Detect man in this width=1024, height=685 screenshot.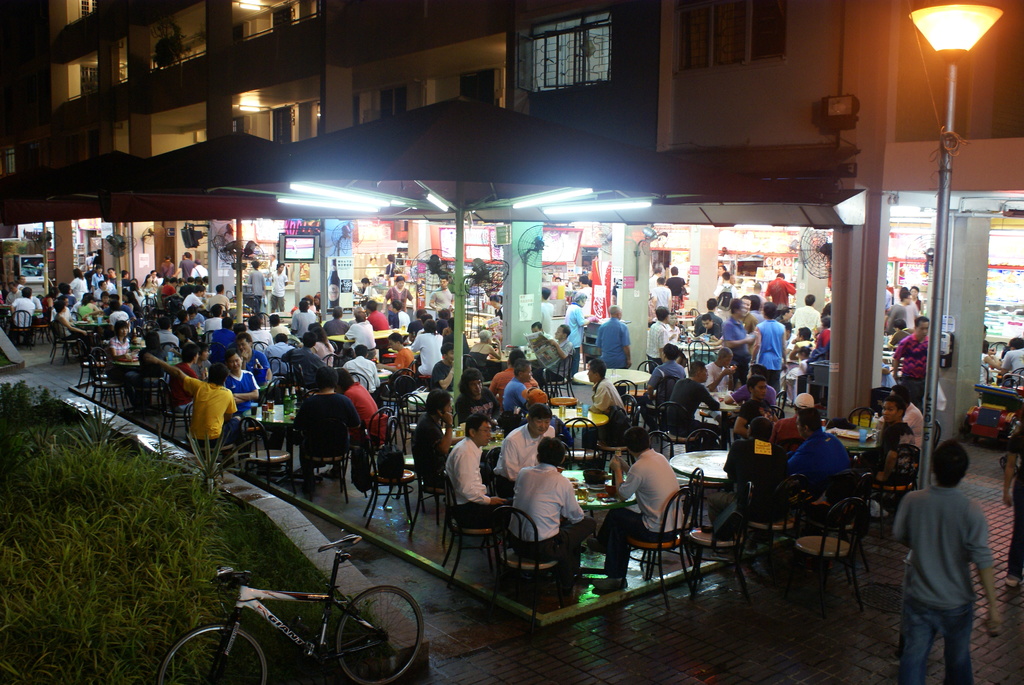
Detection: bbox=(644, 340, 687, 435).
